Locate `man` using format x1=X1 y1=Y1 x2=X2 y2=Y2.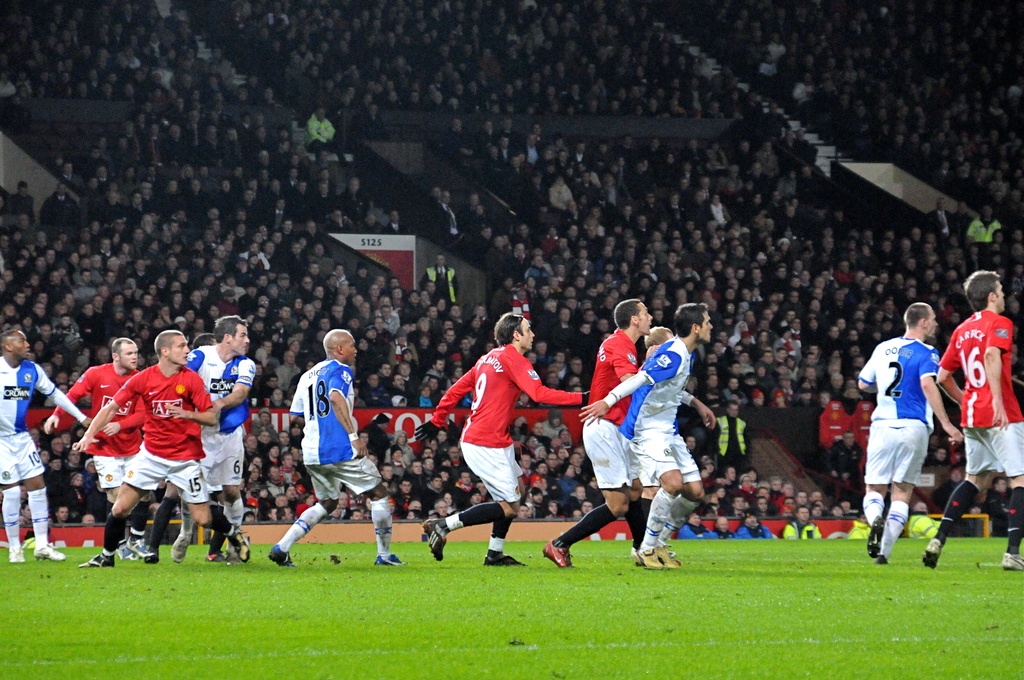
x1=538 y1=299 x2=662 y2=566.
